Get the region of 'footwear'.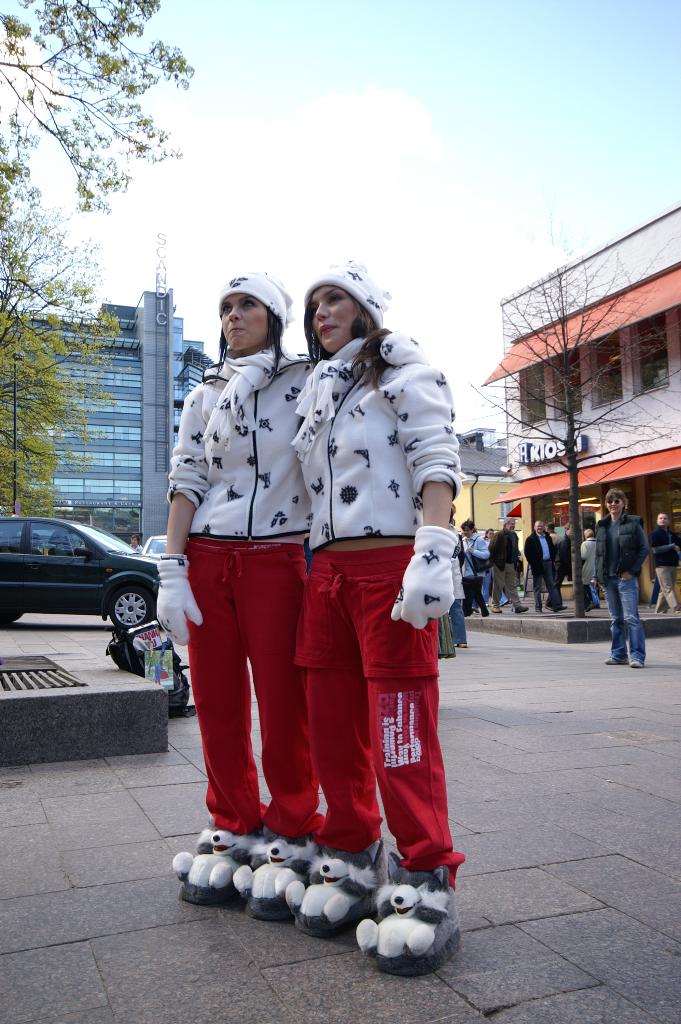
492 605 502 612.
